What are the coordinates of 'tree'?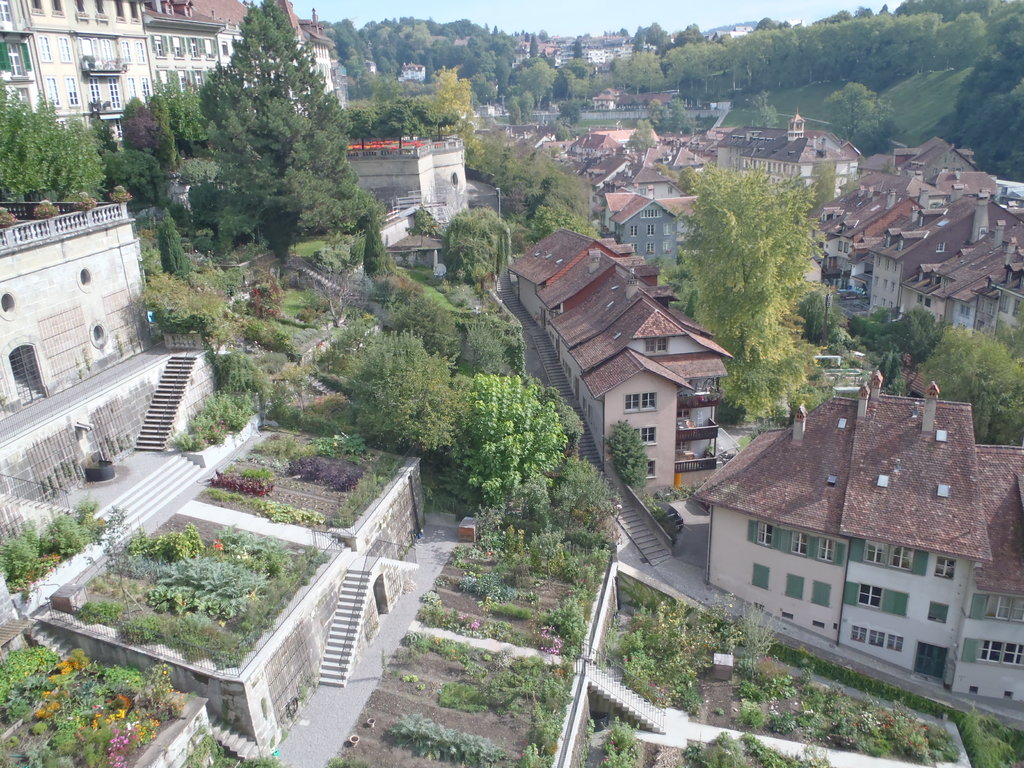
193/159/269/244.
